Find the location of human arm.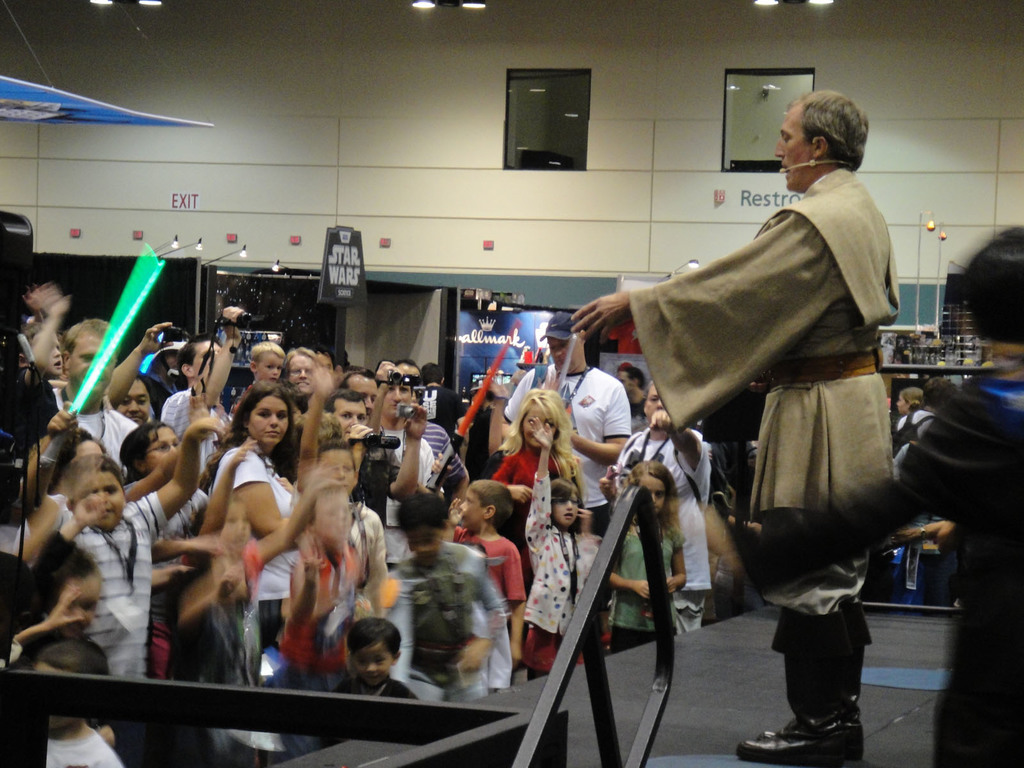
Location: bbox=(388, 403, 425, 495).
